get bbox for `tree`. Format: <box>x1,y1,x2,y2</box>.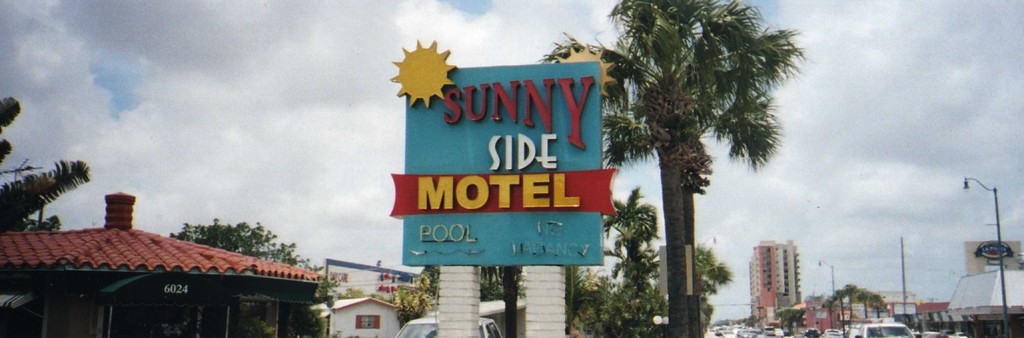
<box>645,241,732,337</box>.
